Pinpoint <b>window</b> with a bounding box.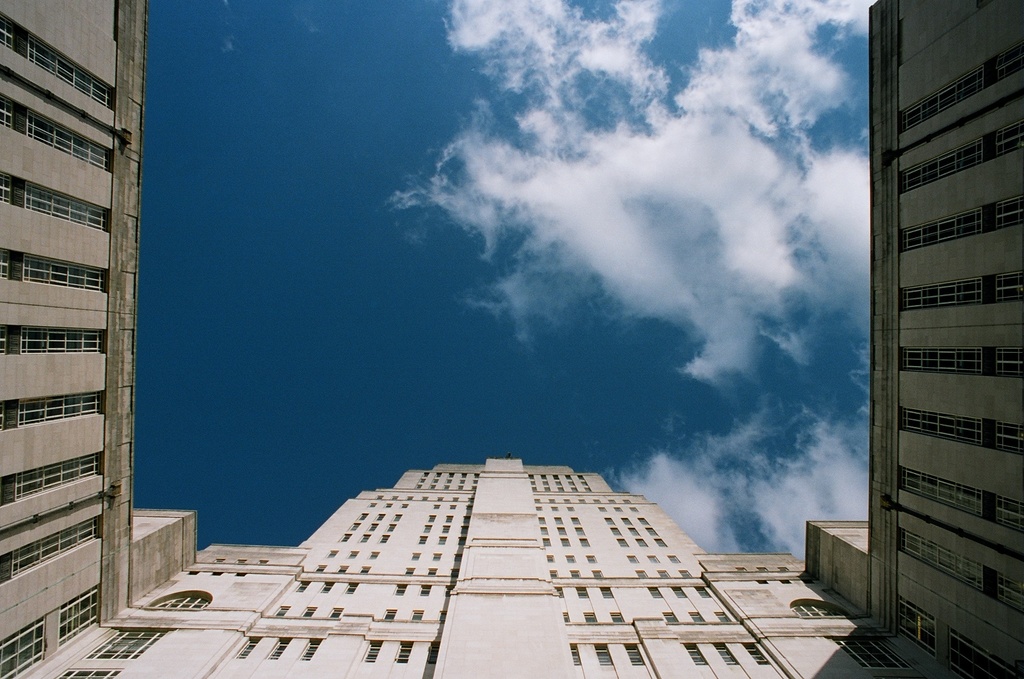
box=[528, 473, 536, 479].
